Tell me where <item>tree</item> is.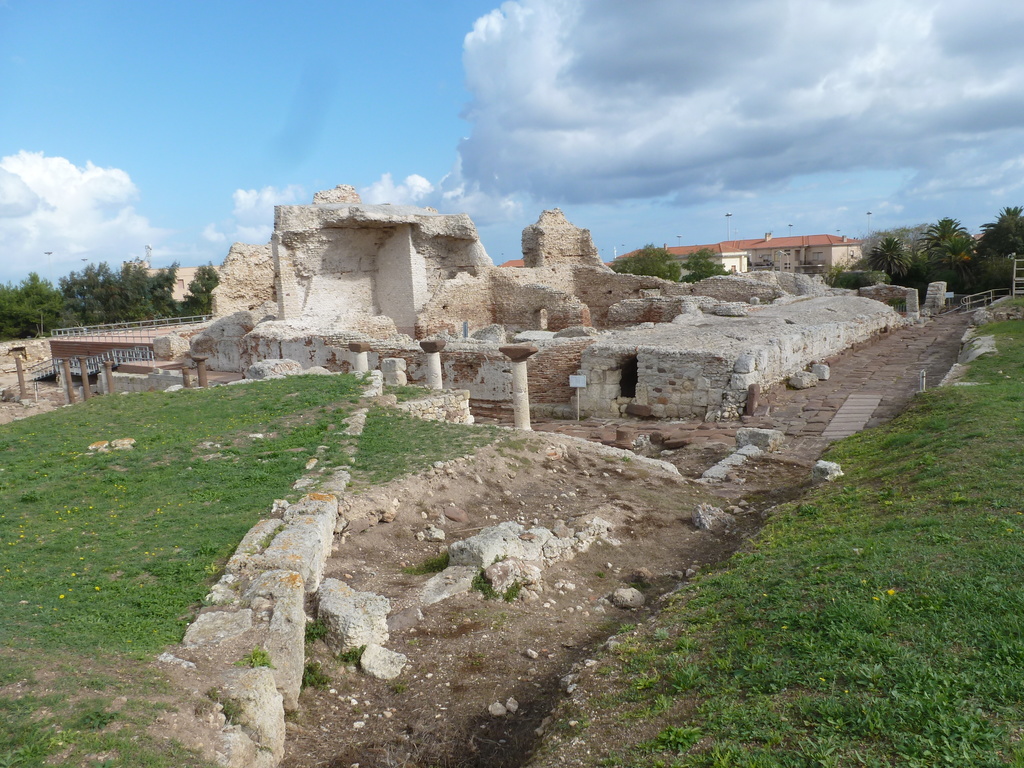
<item>tree</item> is at locate(856, 221, 924, 297).
